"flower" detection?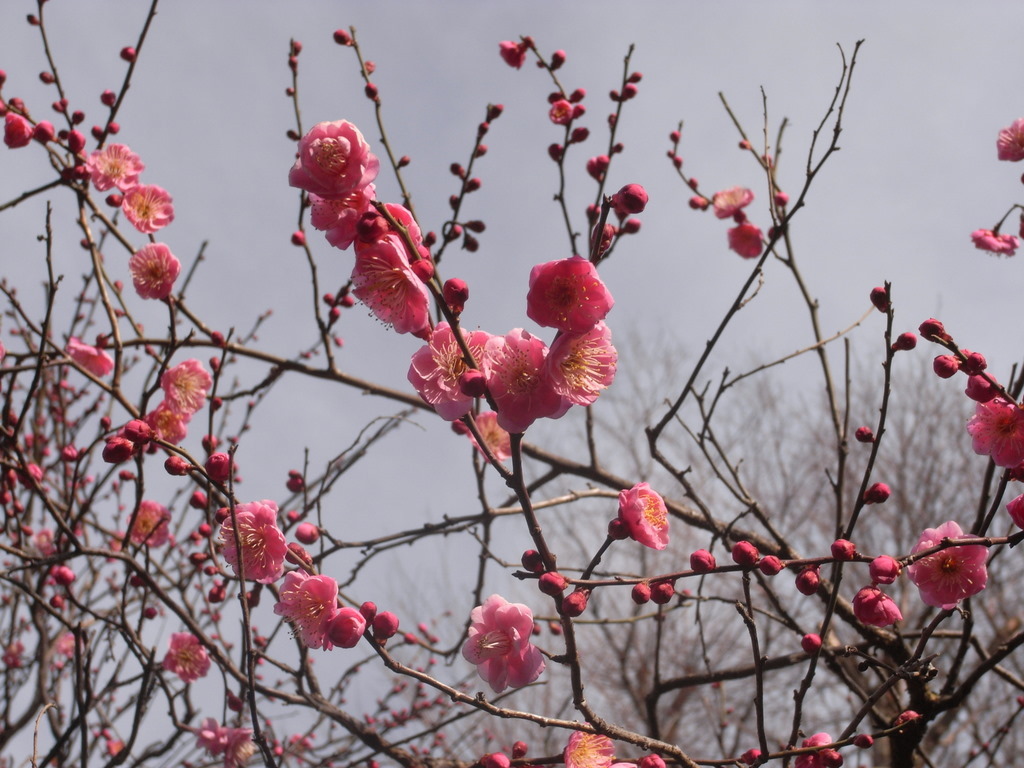
(x1=154, y1=400, x2=186, y2=448)
